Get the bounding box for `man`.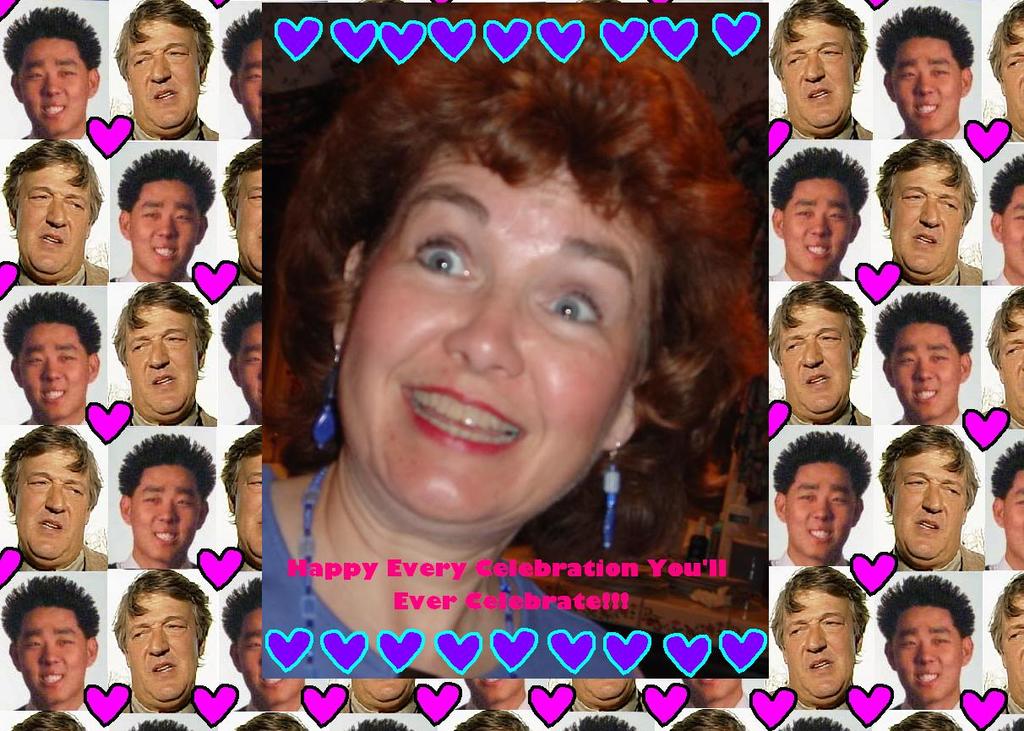
box(773, 0, 871, 141).
